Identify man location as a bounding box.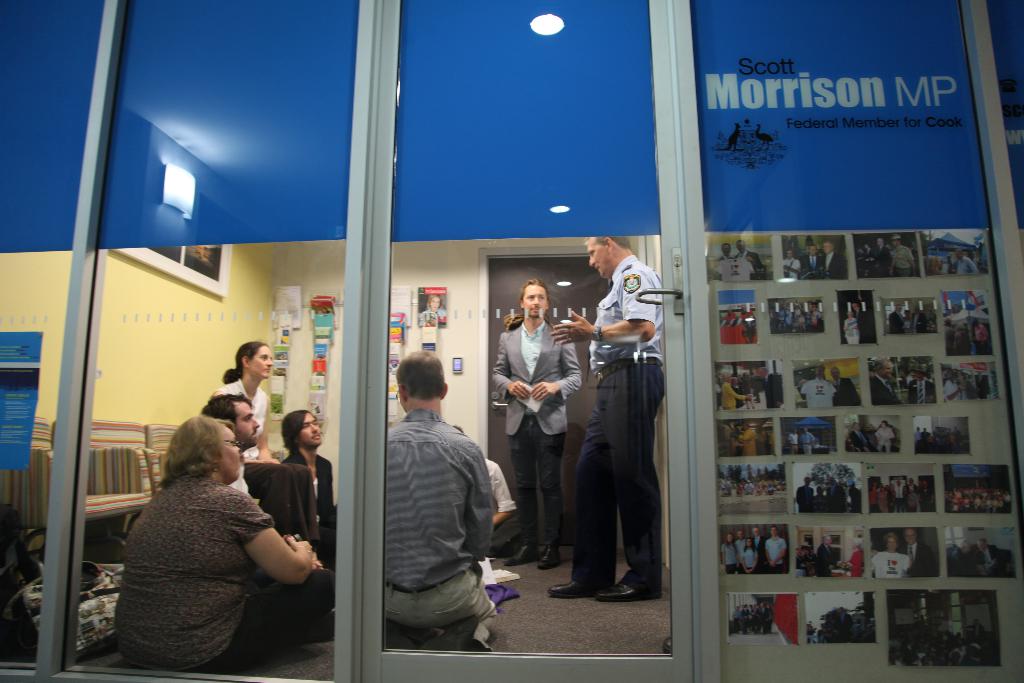
{"x1": 896, "y1": 529, "x2": 936, "y2": 579}.
